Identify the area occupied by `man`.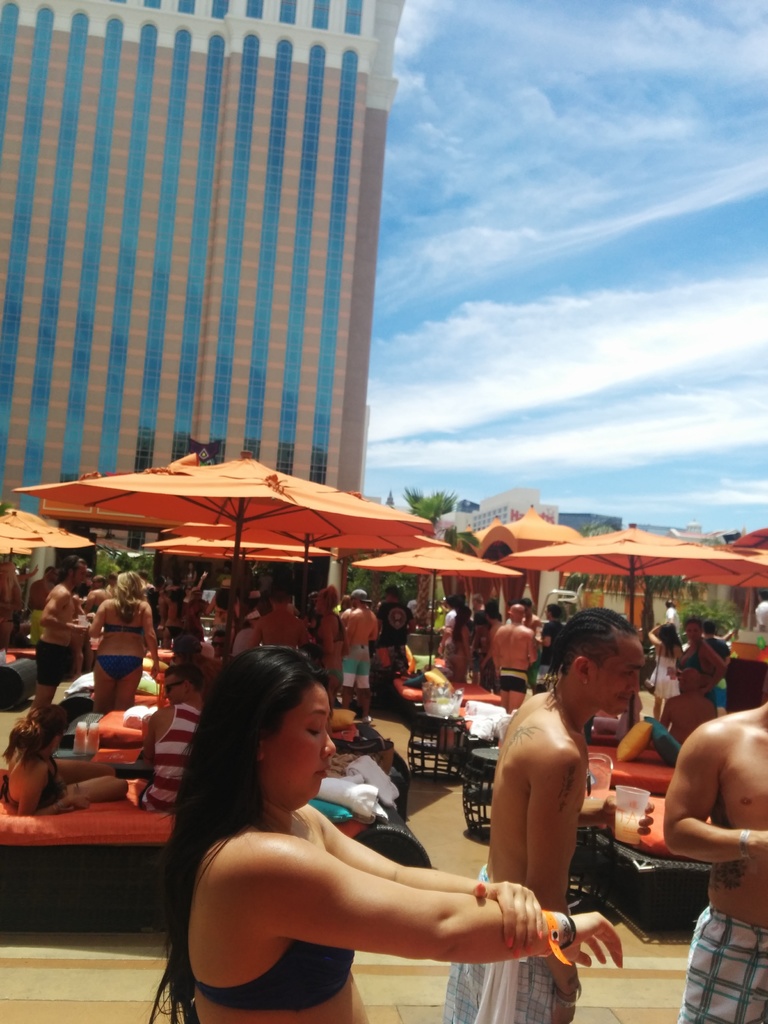
Area: pyautogui.locateOnScreen(664, 694, 767, 1023).
